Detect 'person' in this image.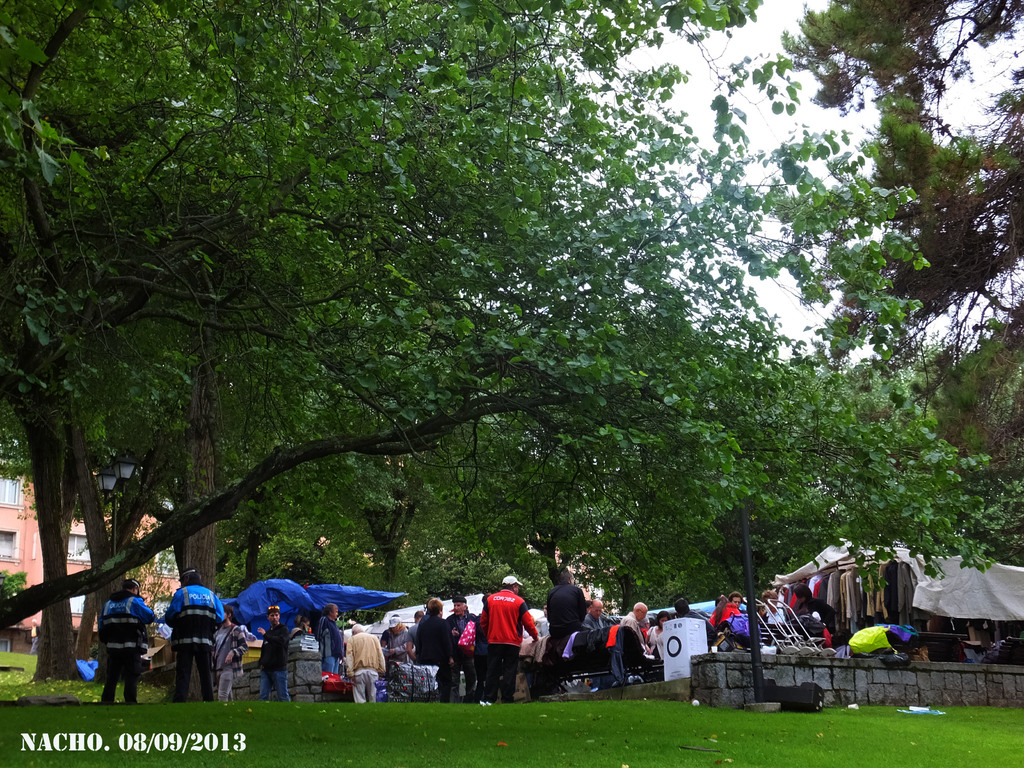
Detection: detection(378, 616, 418, 663).
